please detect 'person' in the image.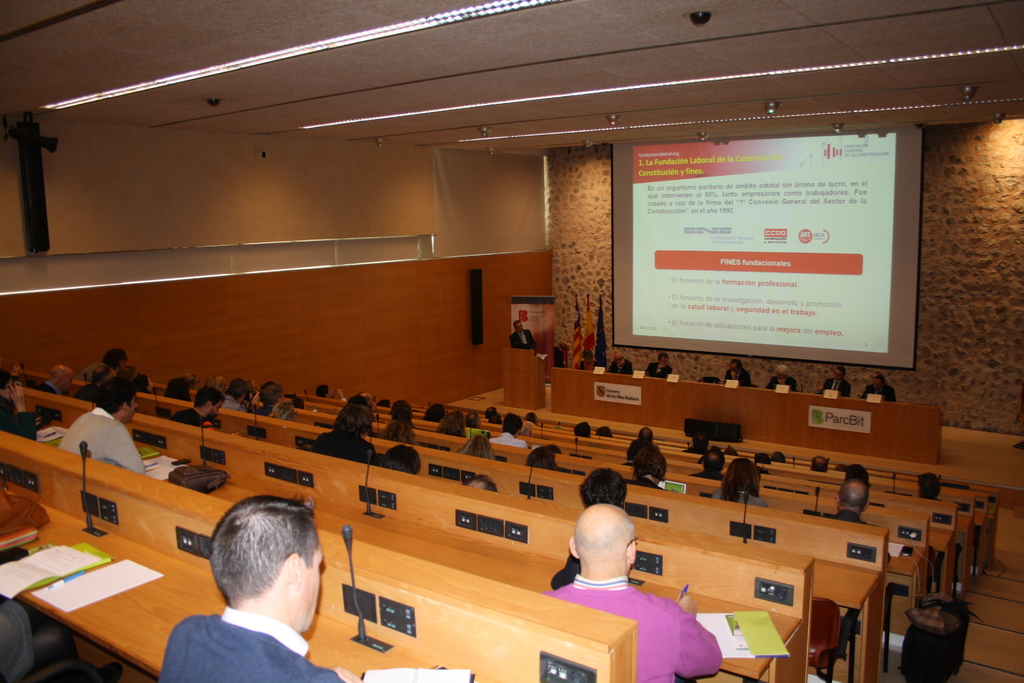
rect(861, 372, 897, 400).
